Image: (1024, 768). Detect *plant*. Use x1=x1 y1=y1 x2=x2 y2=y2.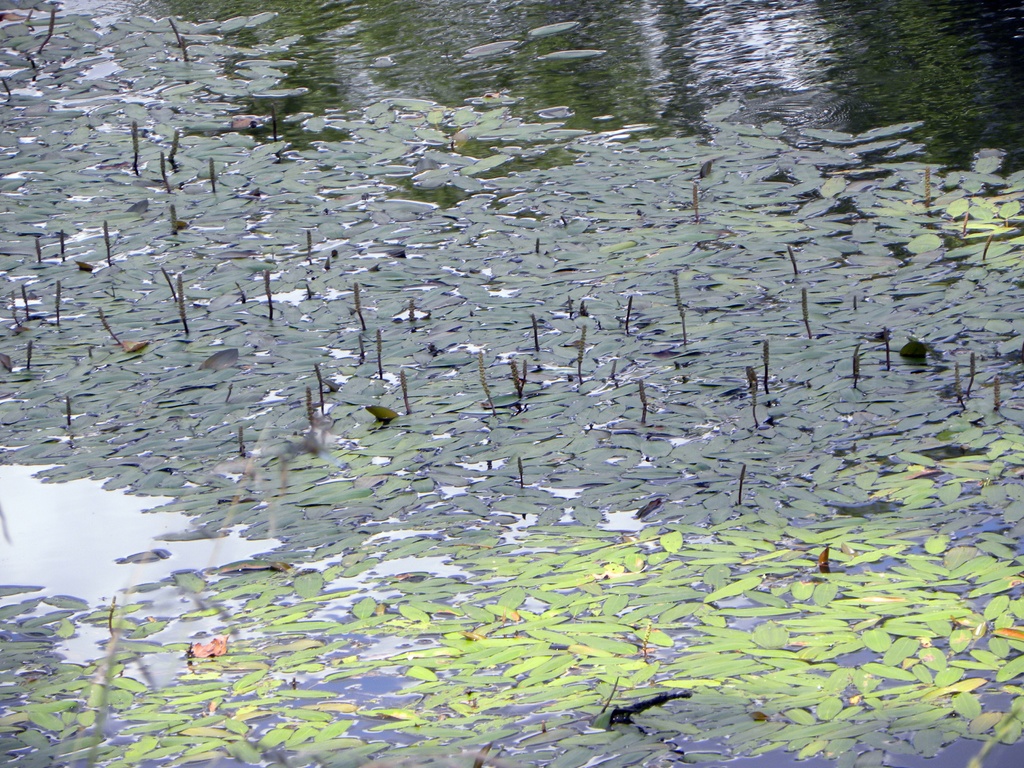
x1=641 y1=378 x2=646 y2=424.
